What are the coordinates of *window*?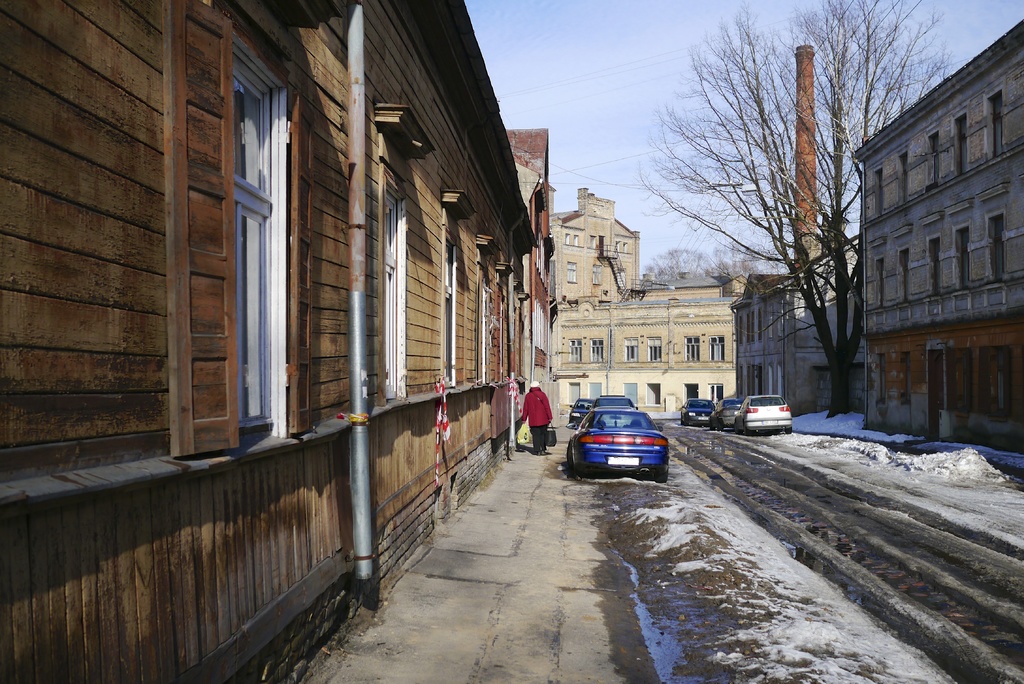
646, 339, 662, 362.
